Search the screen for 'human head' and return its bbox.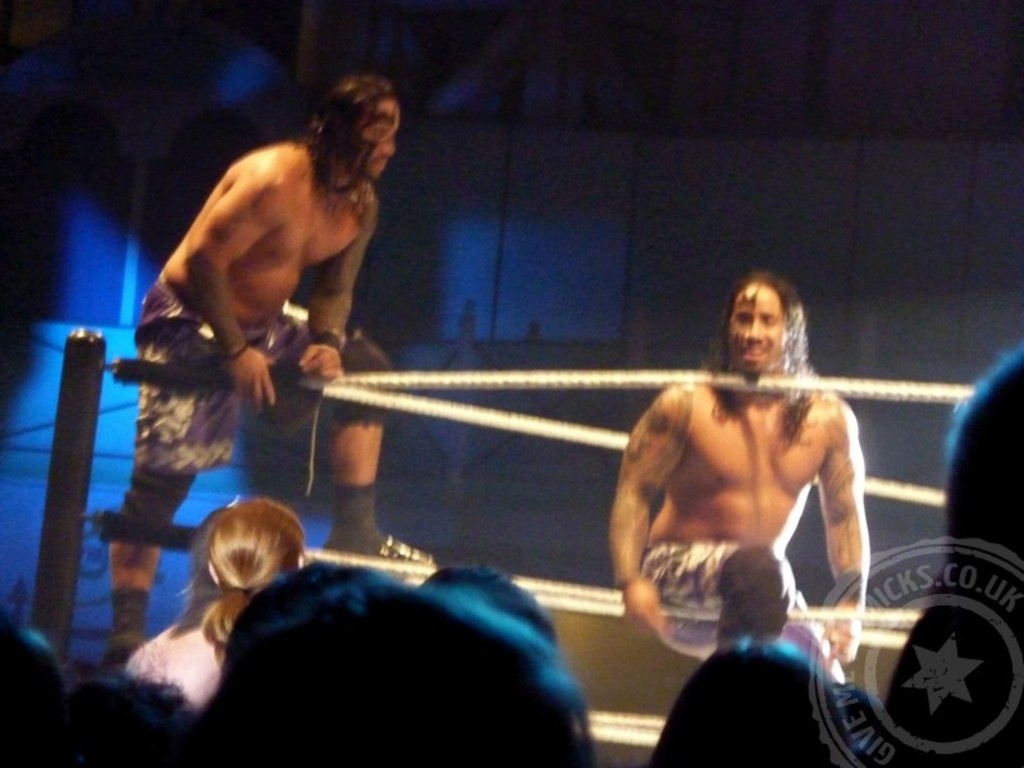
Found: 219 553 392 690.
